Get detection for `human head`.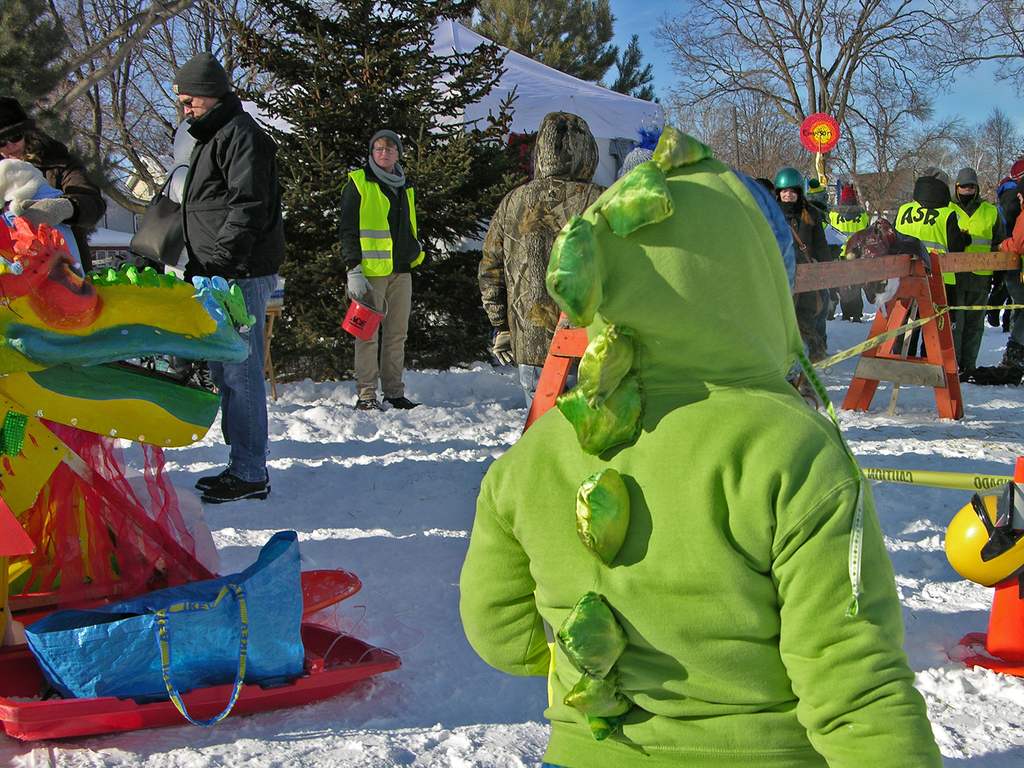
Detection: <bbox>620, 146, 650, 178</bbox>.
